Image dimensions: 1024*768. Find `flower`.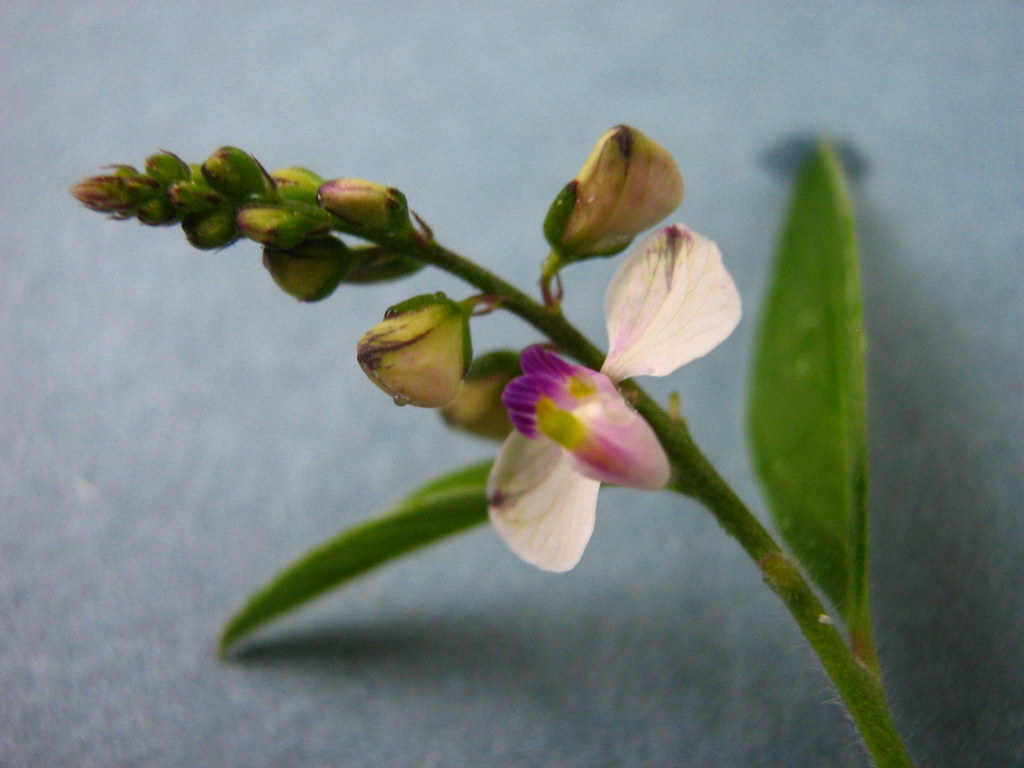
481/218/752/569.
